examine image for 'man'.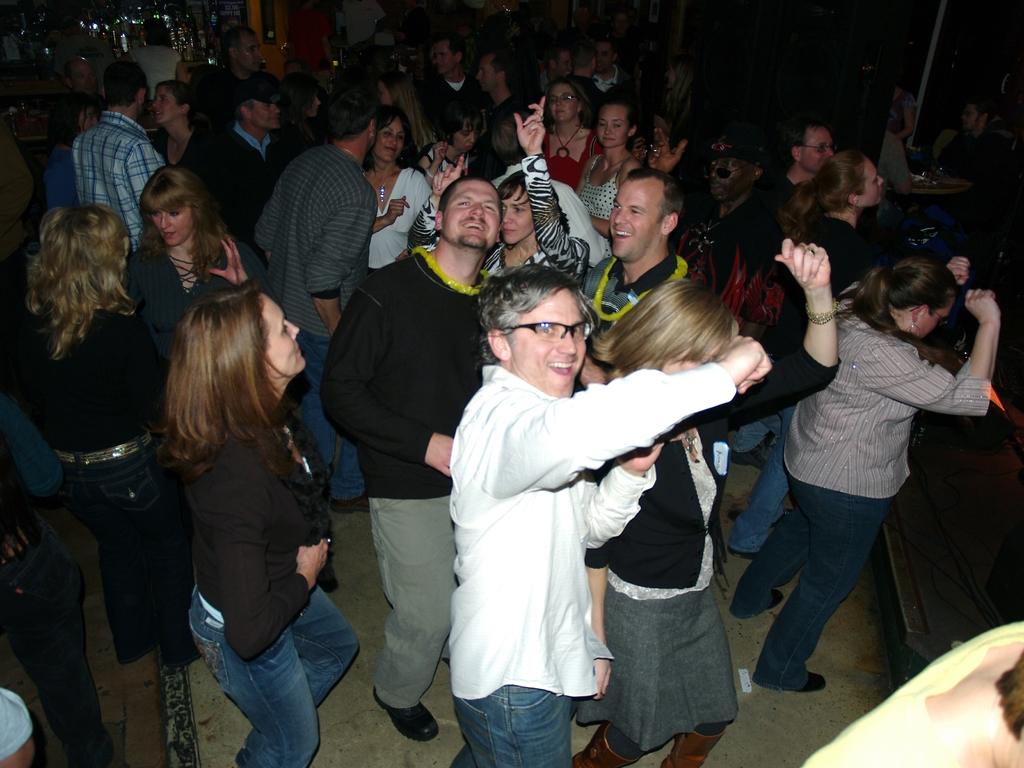
Examination result: {"left": 72, "top": 54, "right": 102, "bottom": 97}.
